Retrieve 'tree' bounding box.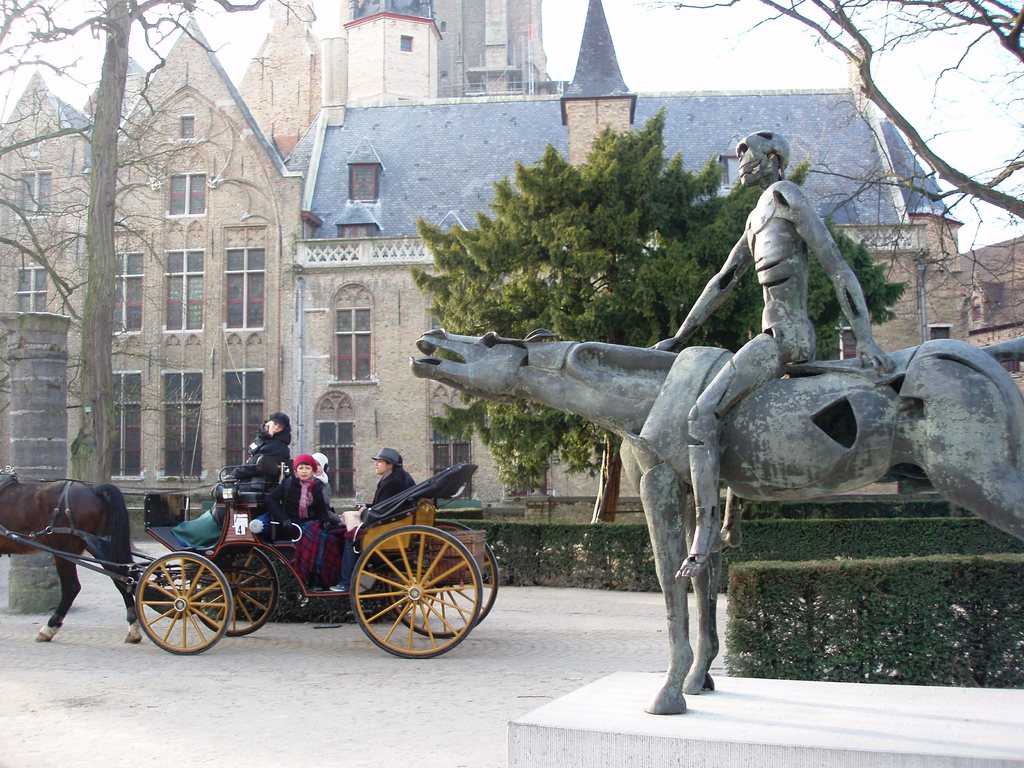
Bounding box: pyautogui.locateOnScreen(0, 0, 316, 496).
